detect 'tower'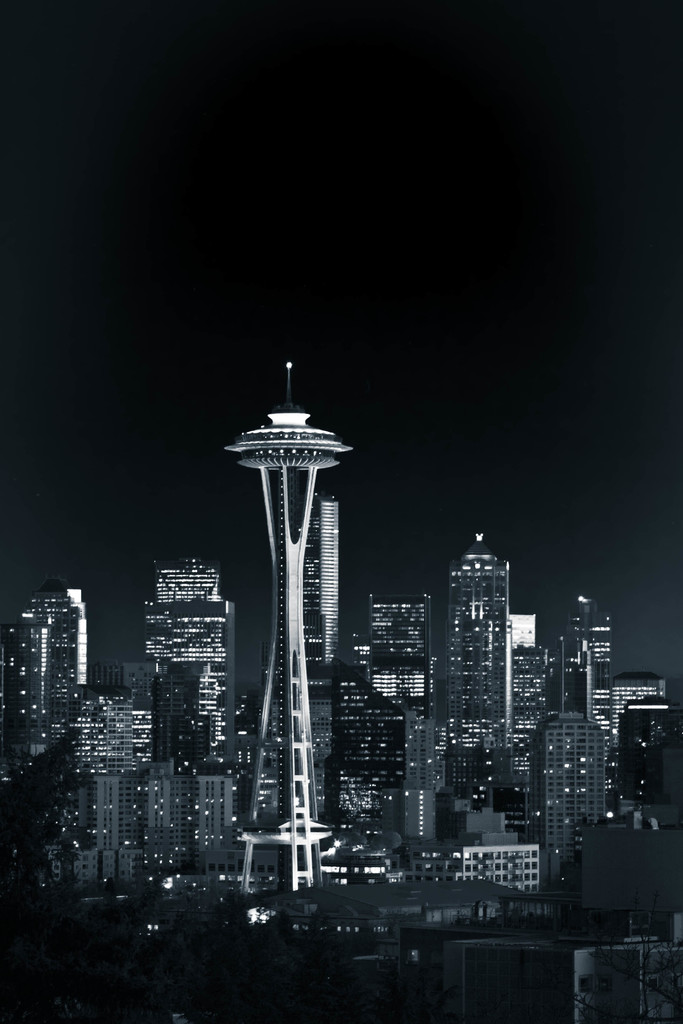
x1=607 y1=664 x2=682 y2=862
